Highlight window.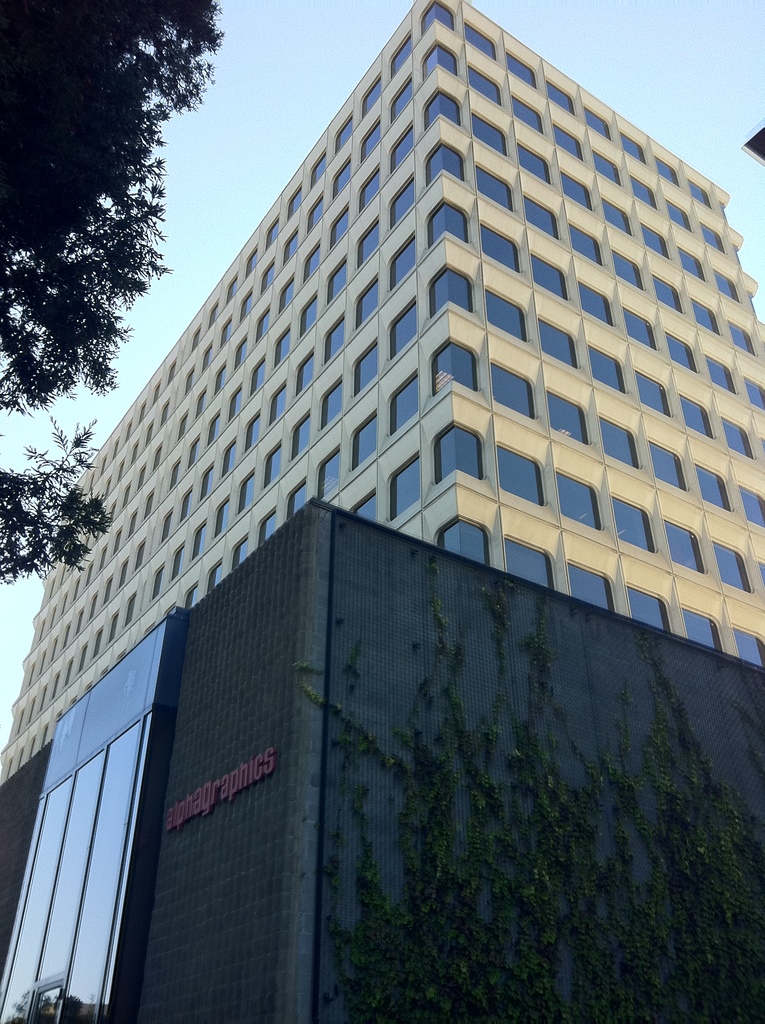
Highlighted region: crop(693, 460, 733, 515).
